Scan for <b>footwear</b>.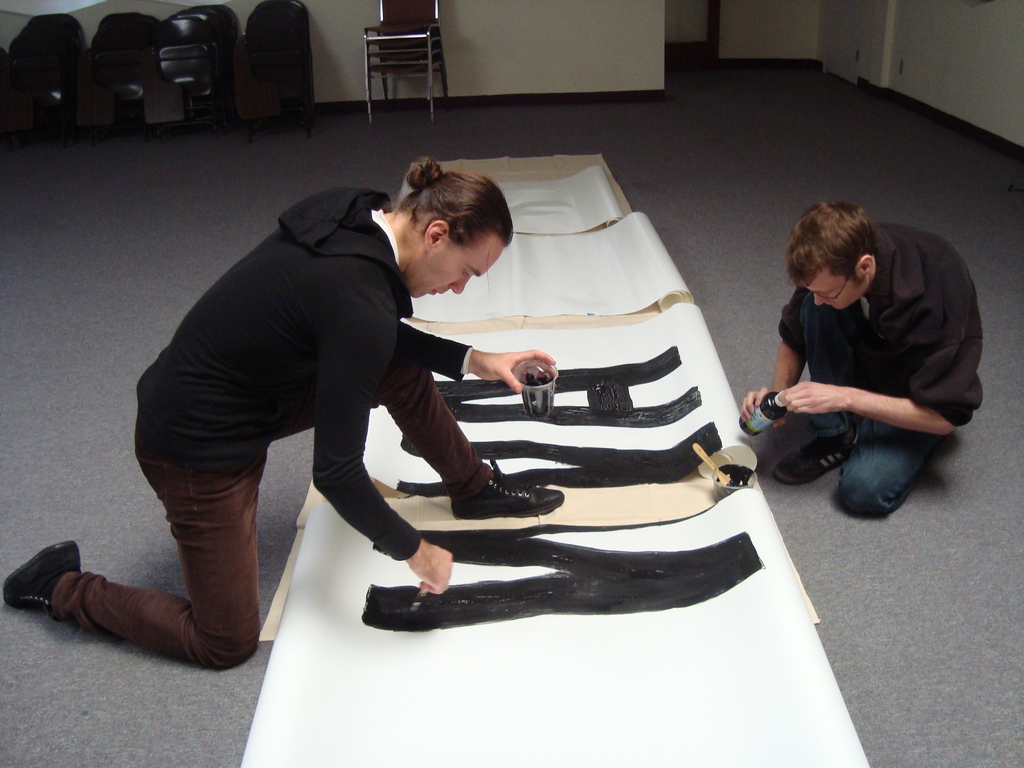
Scan result: locate(0, 541, 83, 605).
